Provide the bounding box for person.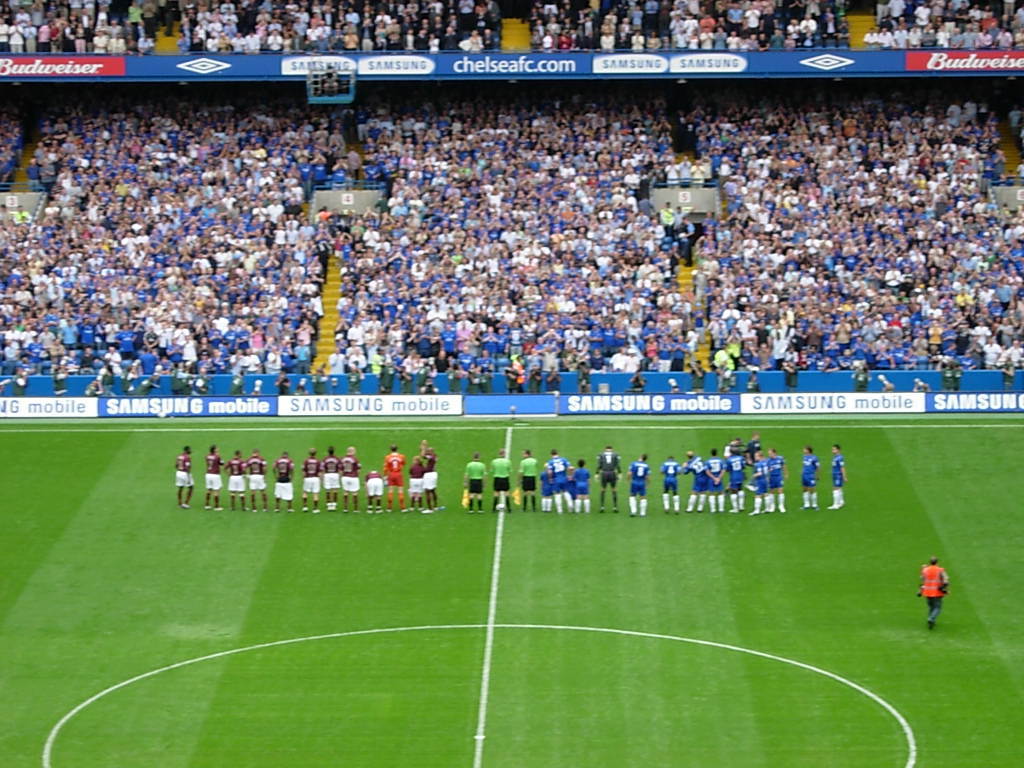
locate(913, 553, 954, 632).
